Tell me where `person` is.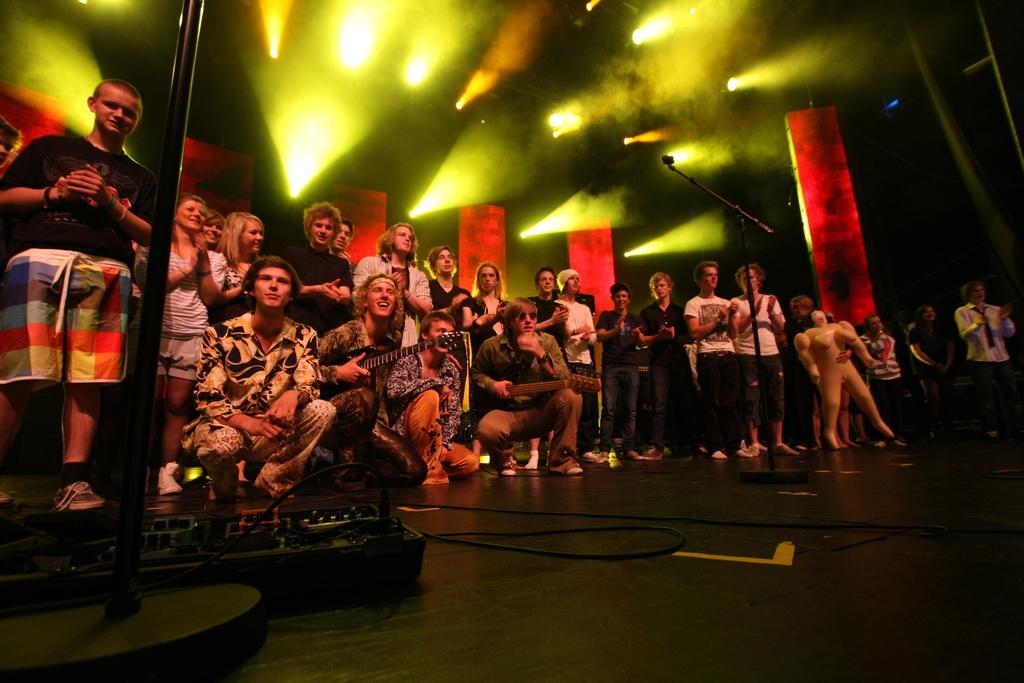
`person` is at box=[523, 267, 574, 468].
